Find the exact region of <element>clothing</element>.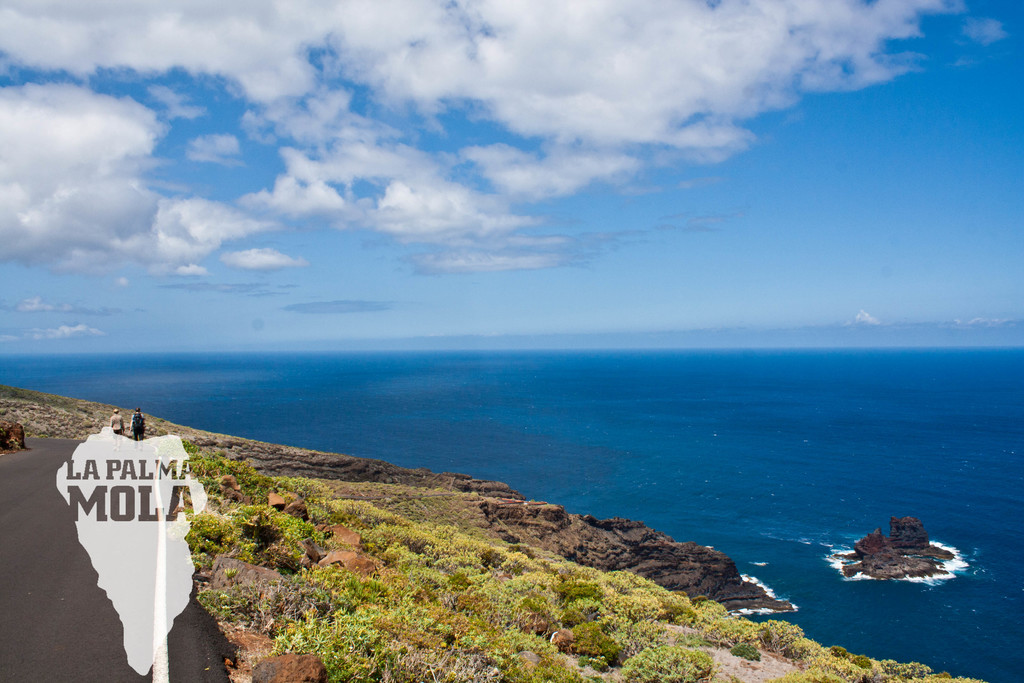
Exact region: box=[108, 411, 125, 445].
